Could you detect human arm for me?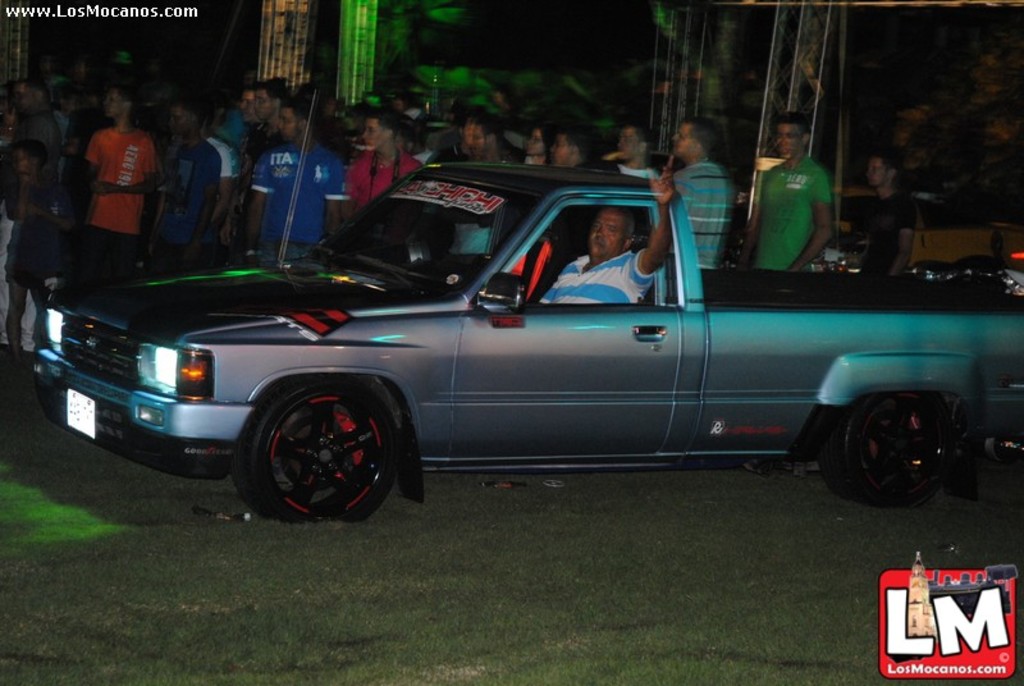
Detection result: 84, 143, 116, 197.
